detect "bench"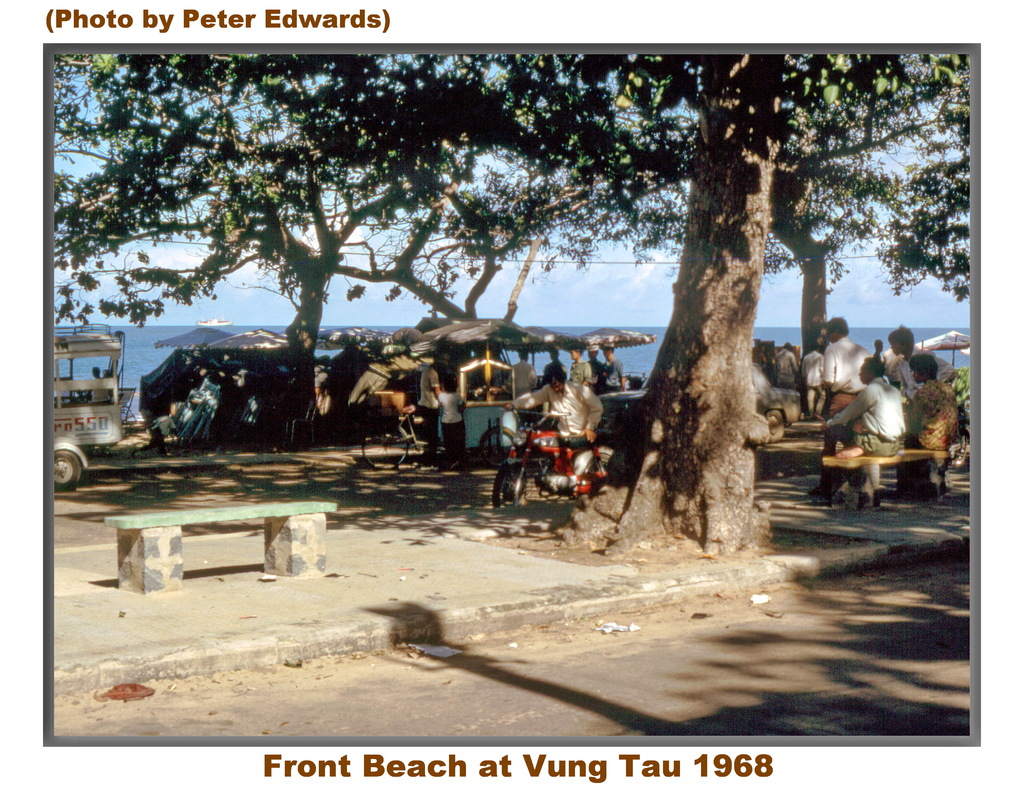
Rect(104, 502, 339, 591)
